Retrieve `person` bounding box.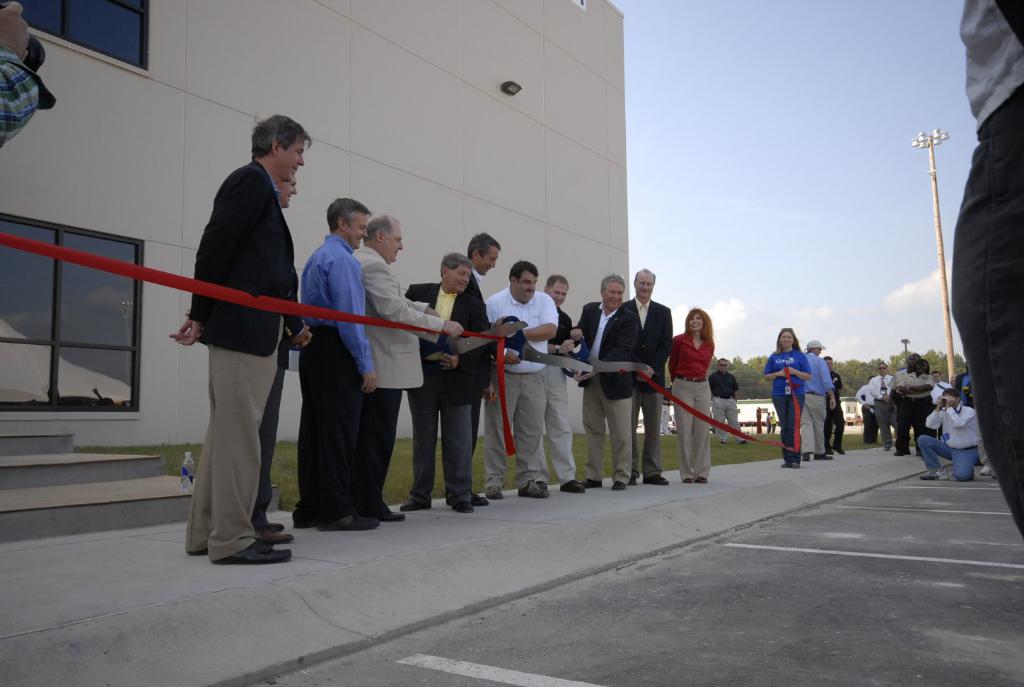
Bounding box: pyautogui.locateOnScreen(706, 357, 747, 446).
